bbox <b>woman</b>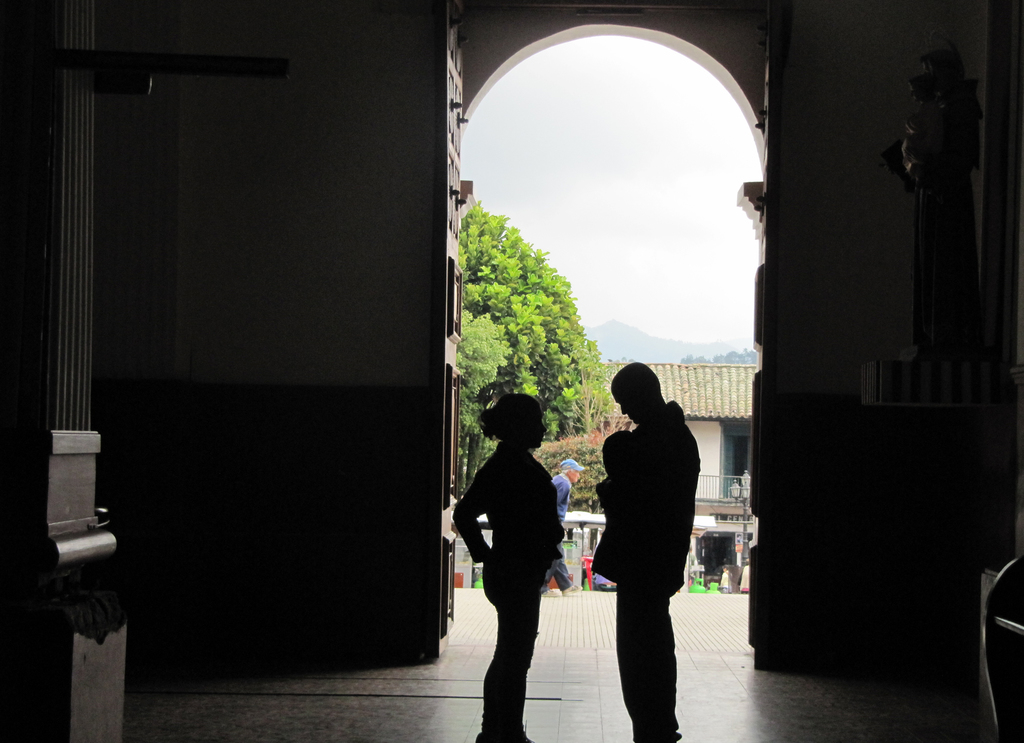
(451, 378, 577, 730)
